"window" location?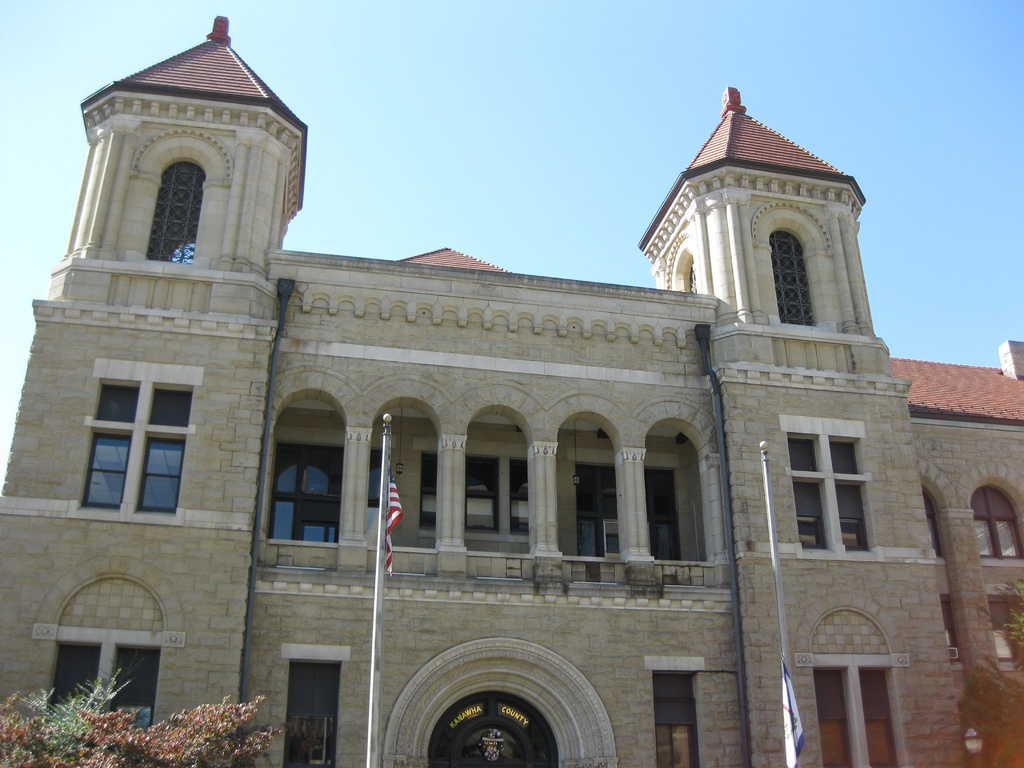
54/646/104/707
